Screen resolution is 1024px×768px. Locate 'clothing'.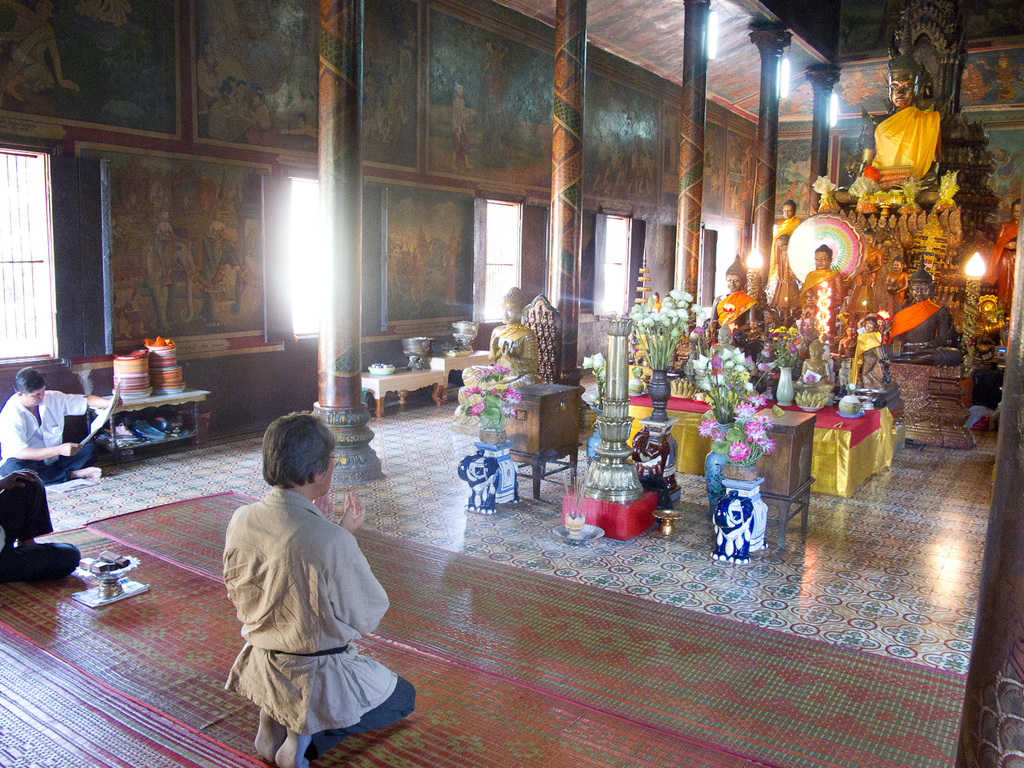
bbox=[0, 389, 98, 474].
